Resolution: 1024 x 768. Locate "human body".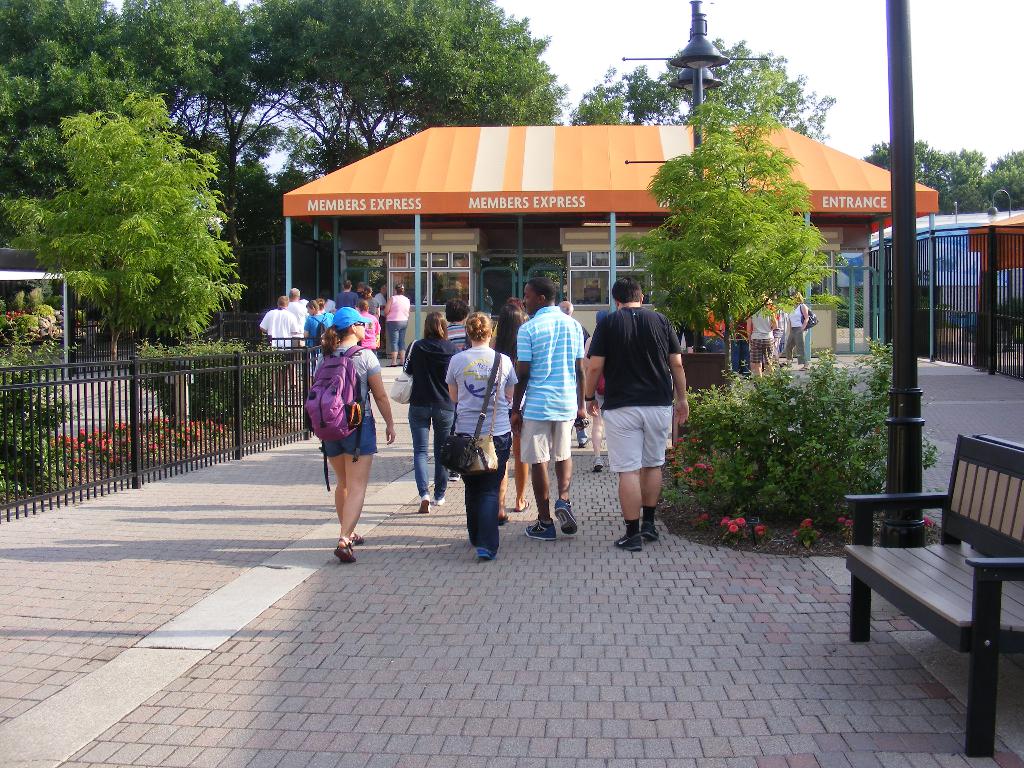
detection(402, 310, 463, 508).
